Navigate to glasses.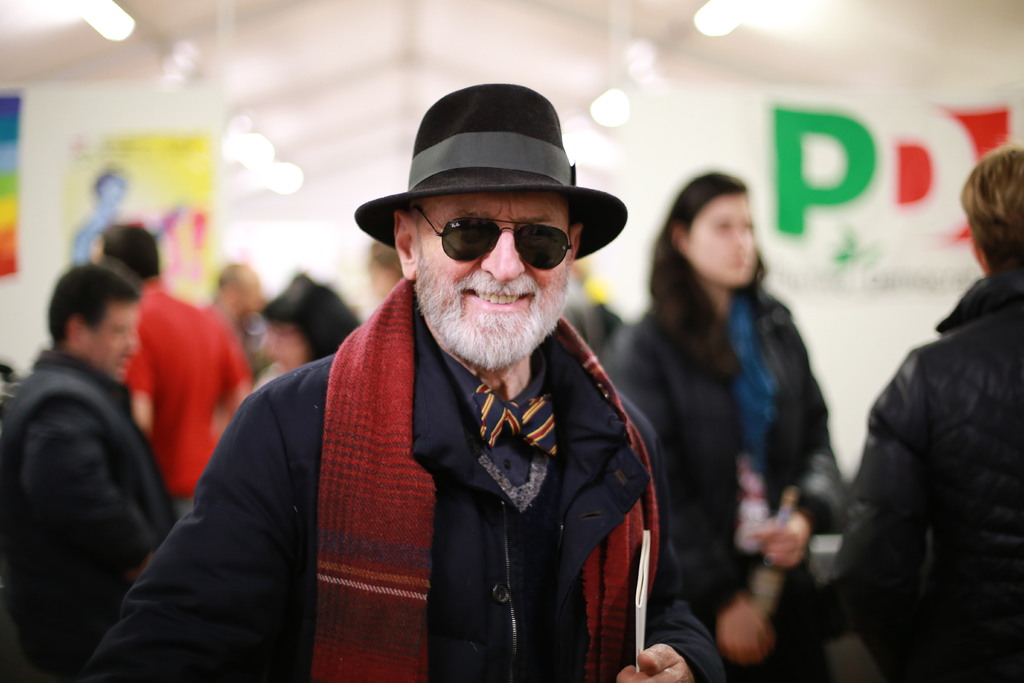
Navigation target: locate(409, 199, 550, 277).
